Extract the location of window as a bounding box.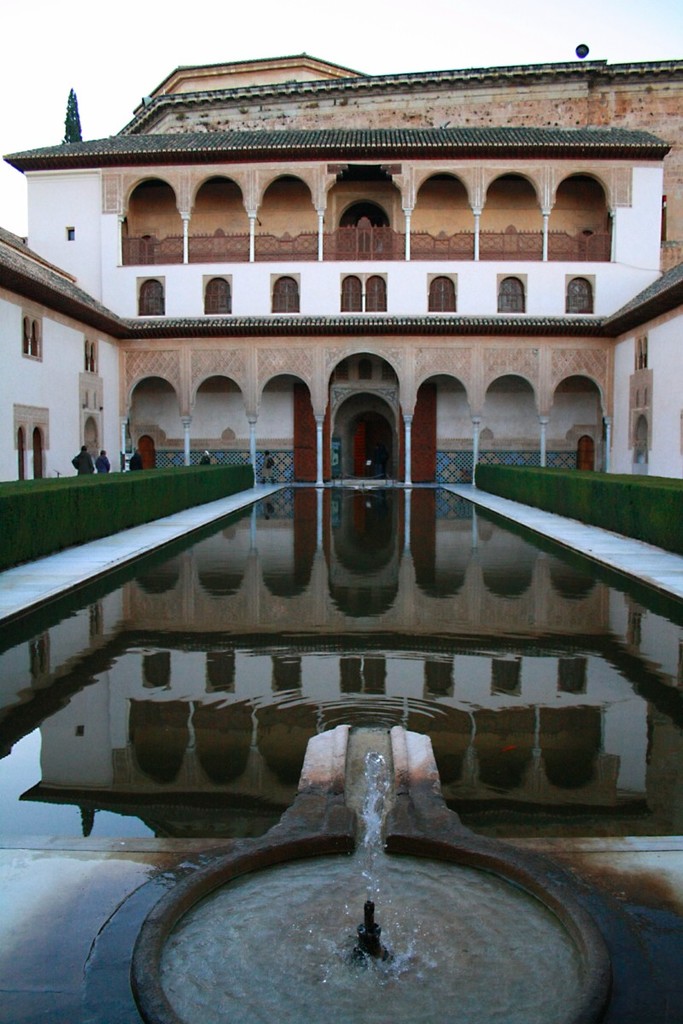
rect(15, 428, 28, 485).
